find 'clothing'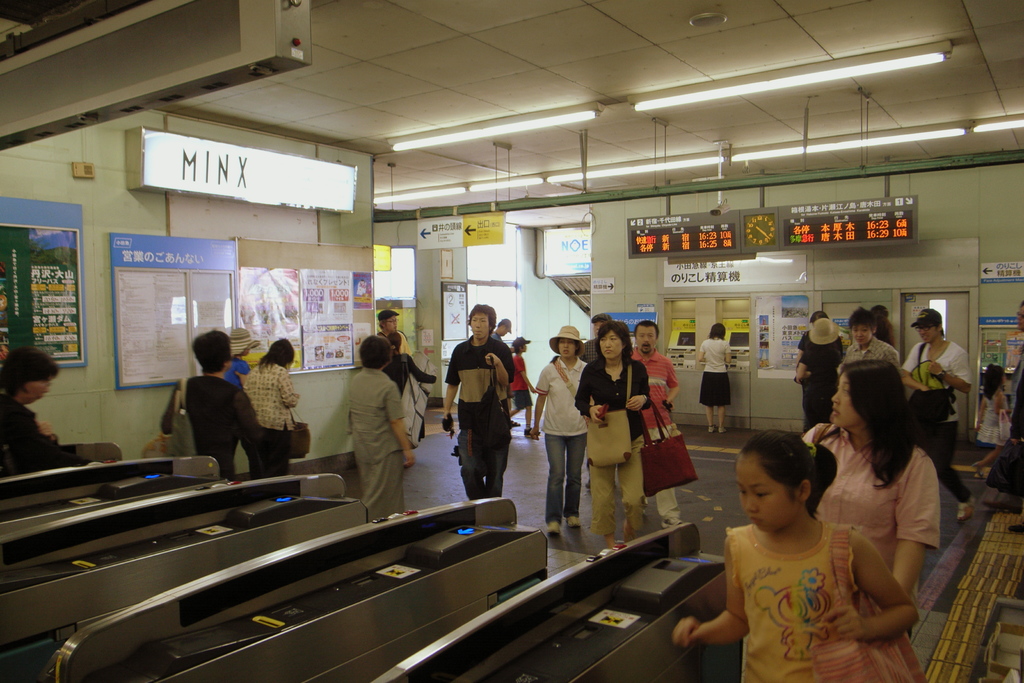
{"left": 532, "top": 354, "right": 593, "bottom": 516}
